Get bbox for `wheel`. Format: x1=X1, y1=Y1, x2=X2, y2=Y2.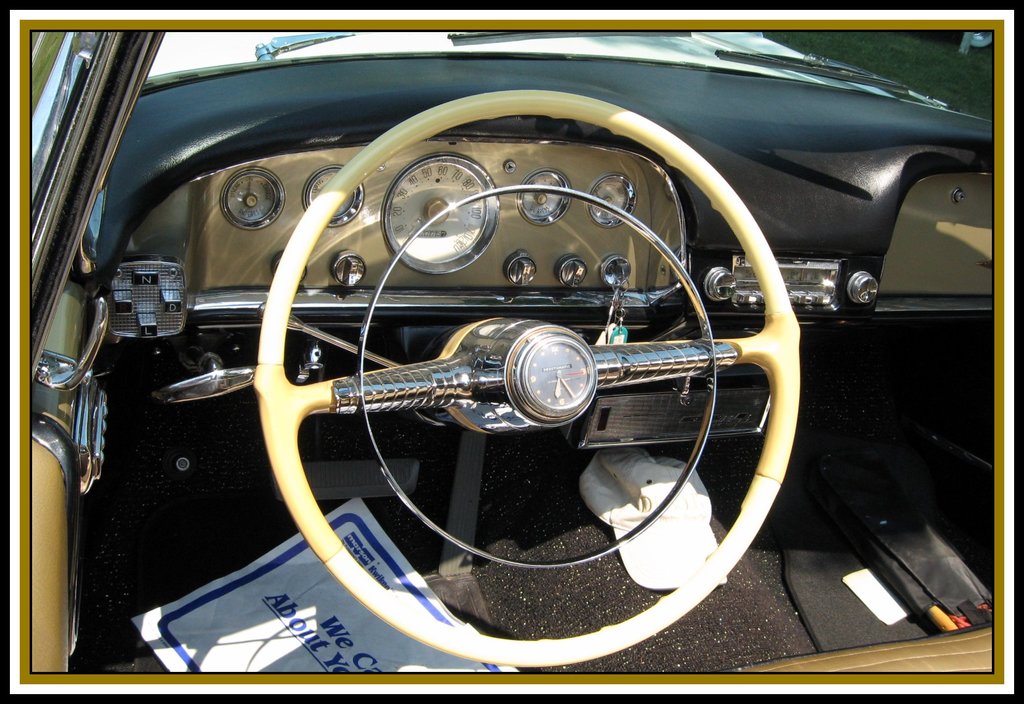
x1=253, y1=88, x2=799, y2=669.
